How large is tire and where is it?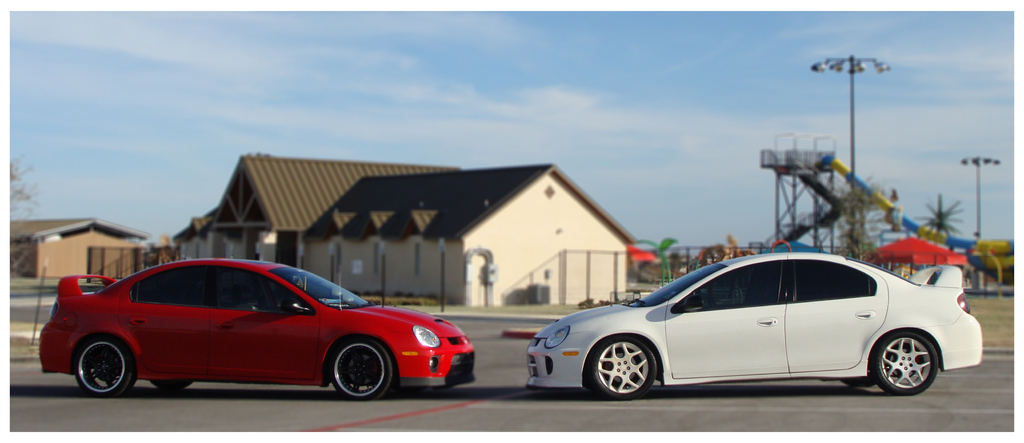
Bounding box: (150,379,193,388).
